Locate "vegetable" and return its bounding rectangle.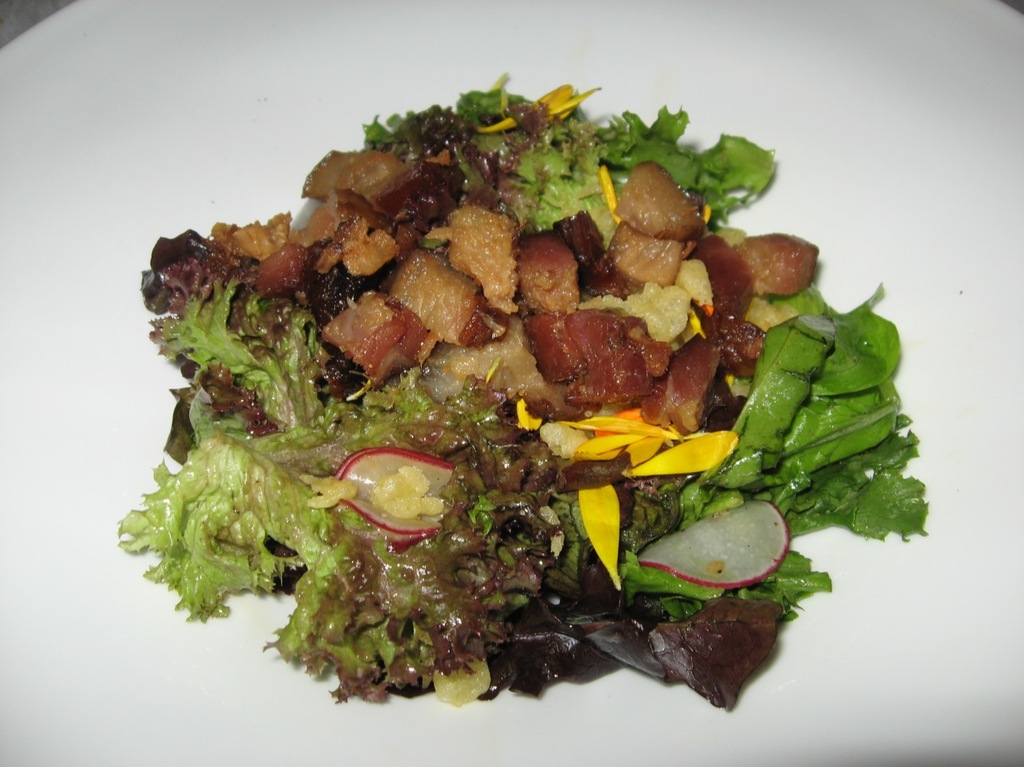
110:75:933:712.
